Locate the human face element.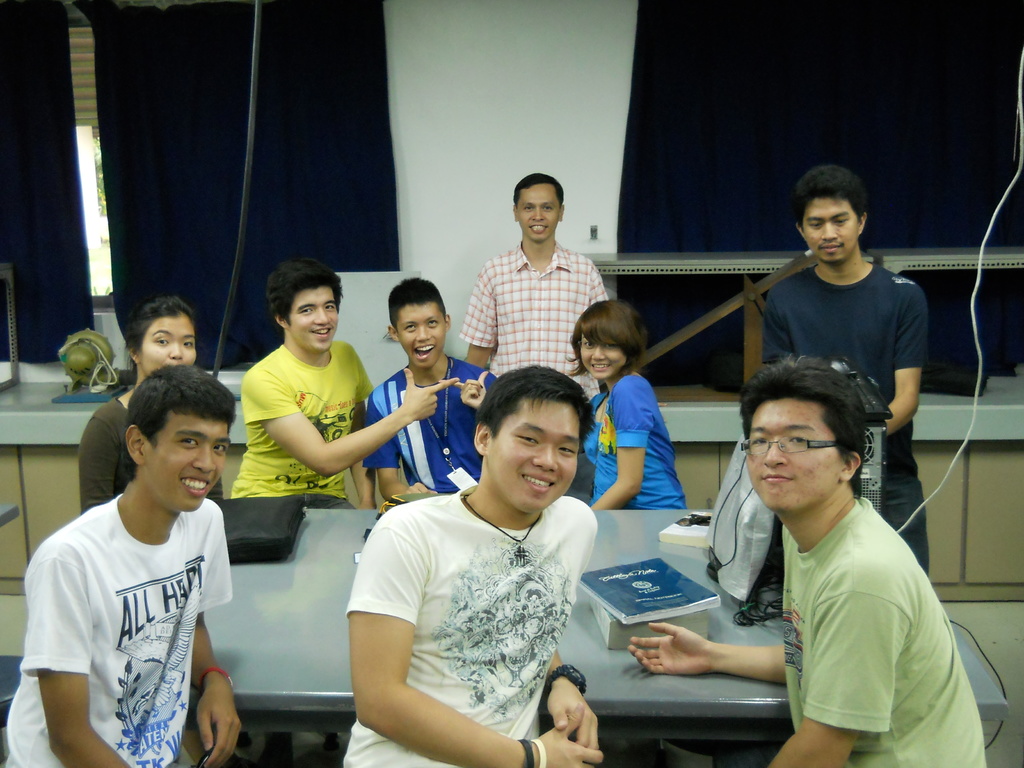
Element bbox: [x1=291, y1=289, x2=339, y2=351].
